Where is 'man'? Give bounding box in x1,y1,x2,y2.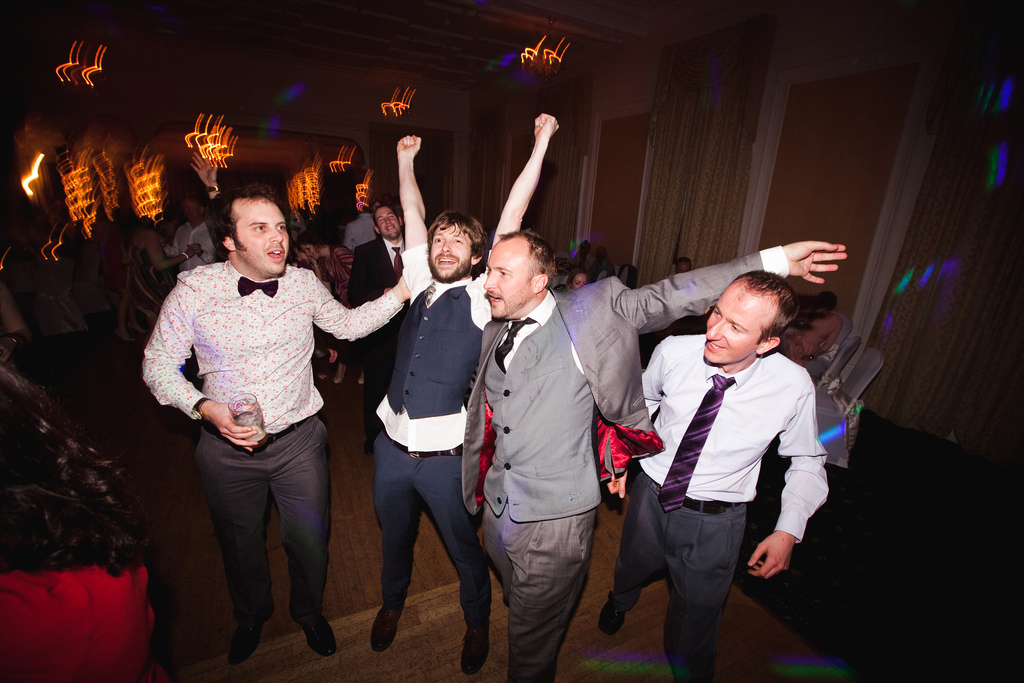
166,192,216,277.
